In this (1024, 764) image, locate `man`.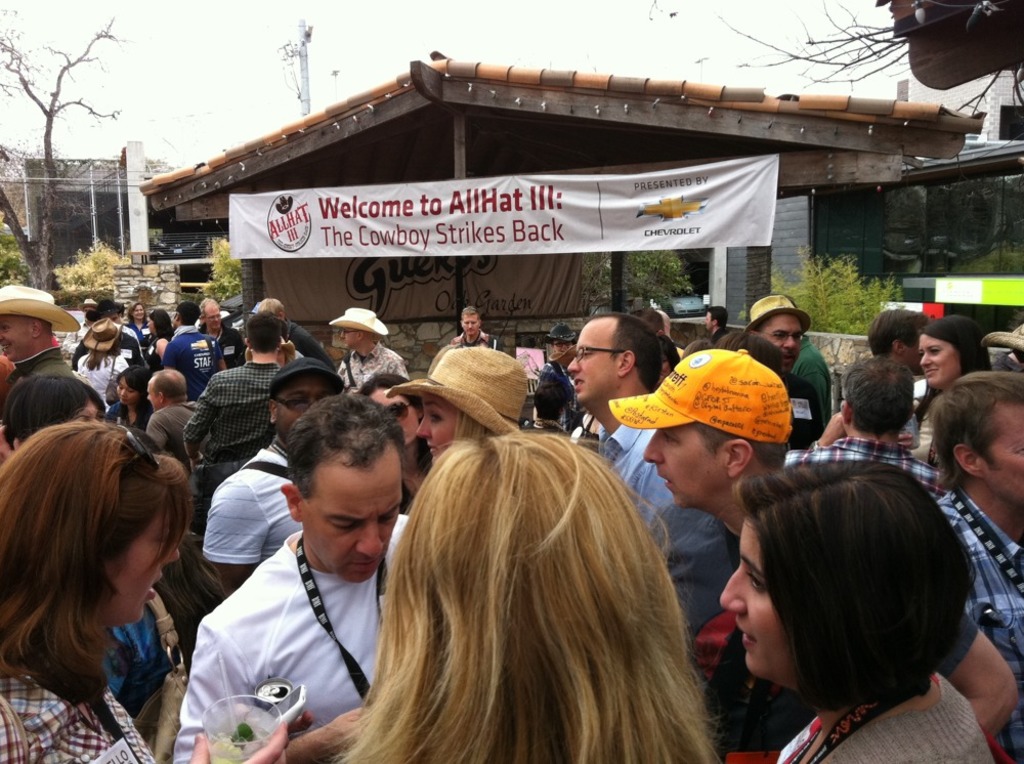
Bounding box: pyautogui.locateOnScreen(787, 343, 856, 420).
